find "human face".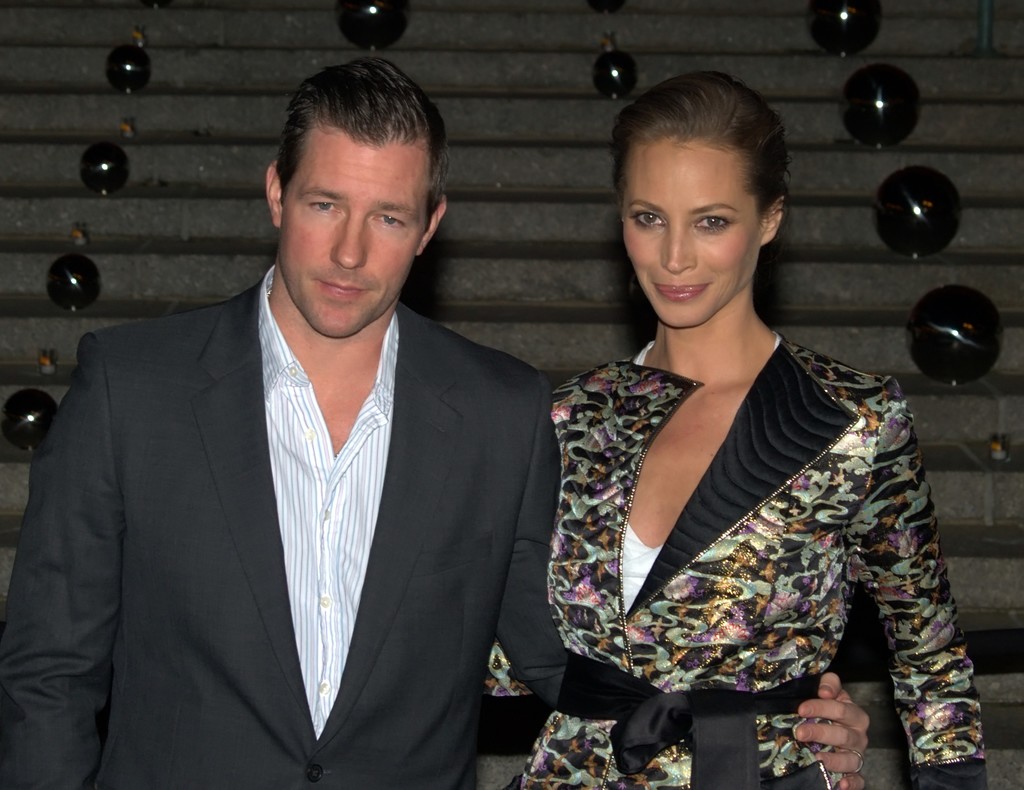
[625, 138, 760, 326].
